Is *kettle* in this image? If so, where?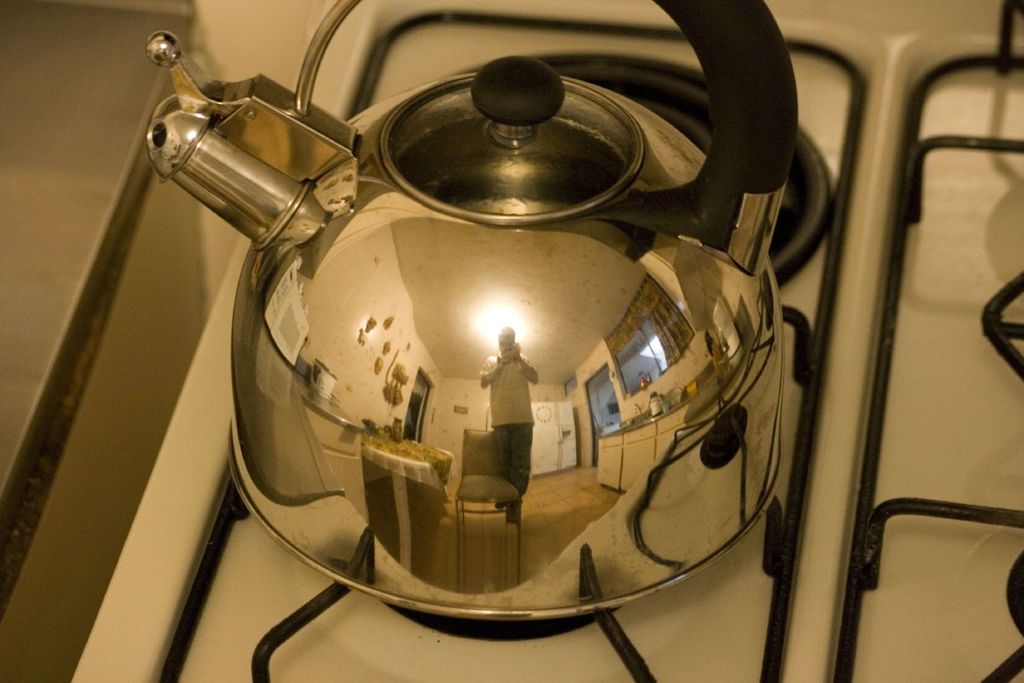
Yes, at rect(136, 0, 780, 625).
